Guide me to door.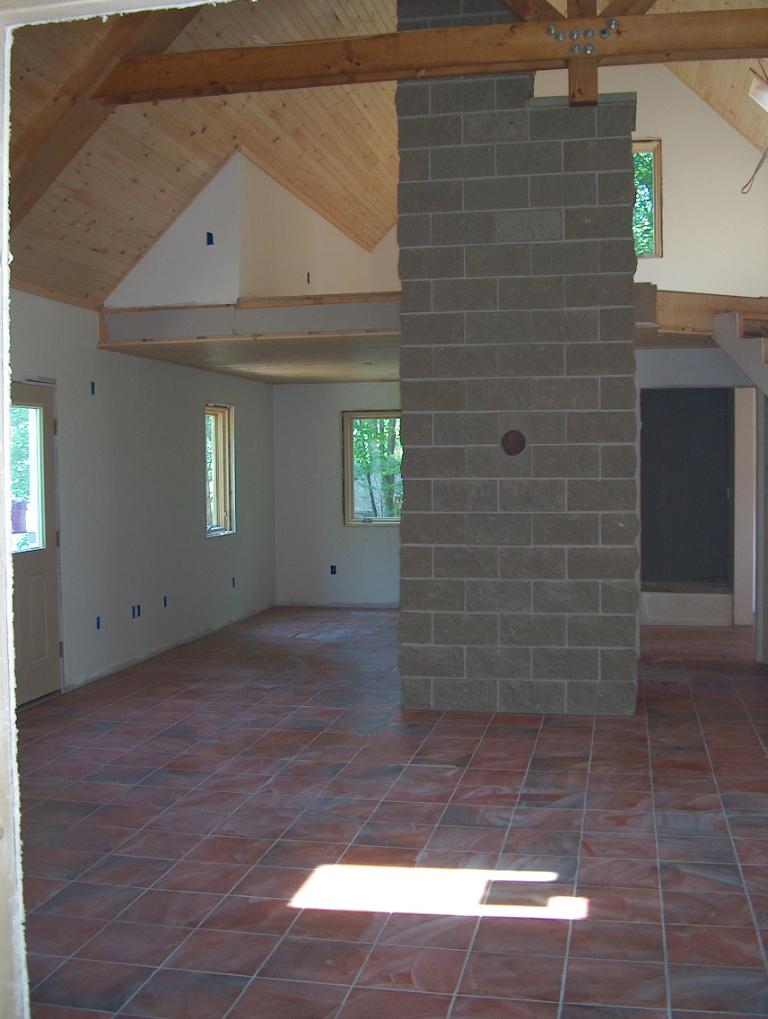
Guidance: left=7, top=382, right=70, bottom=713.
